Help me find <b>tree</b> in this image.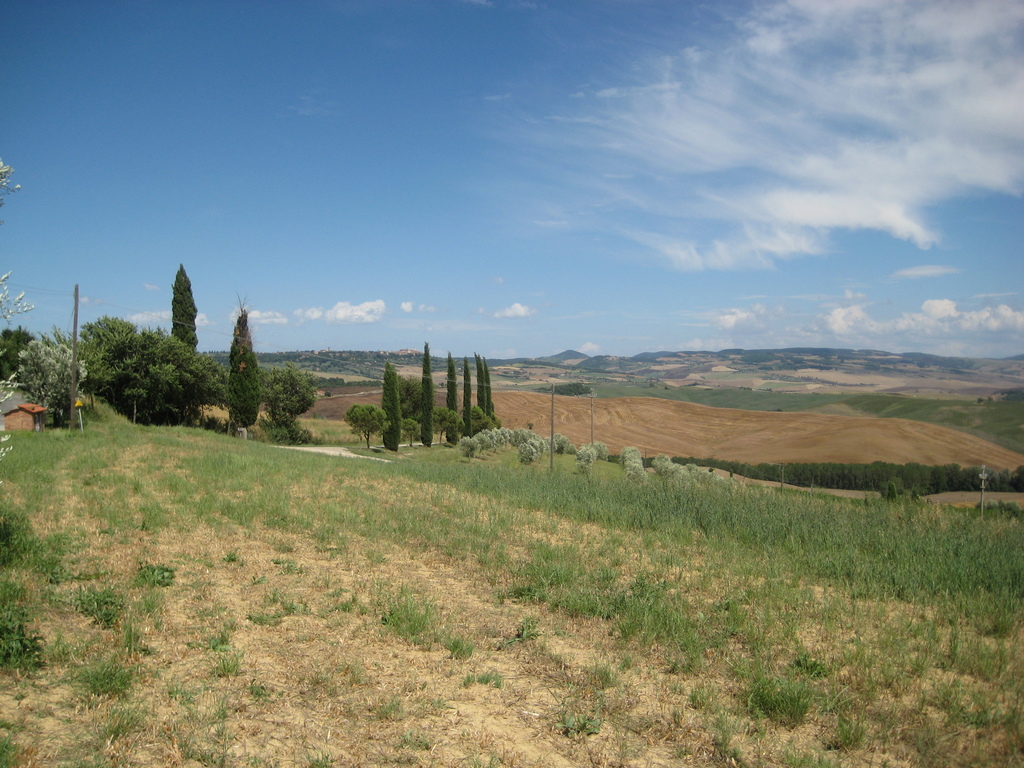
Found it: rect(169, 266, 198, 353).
